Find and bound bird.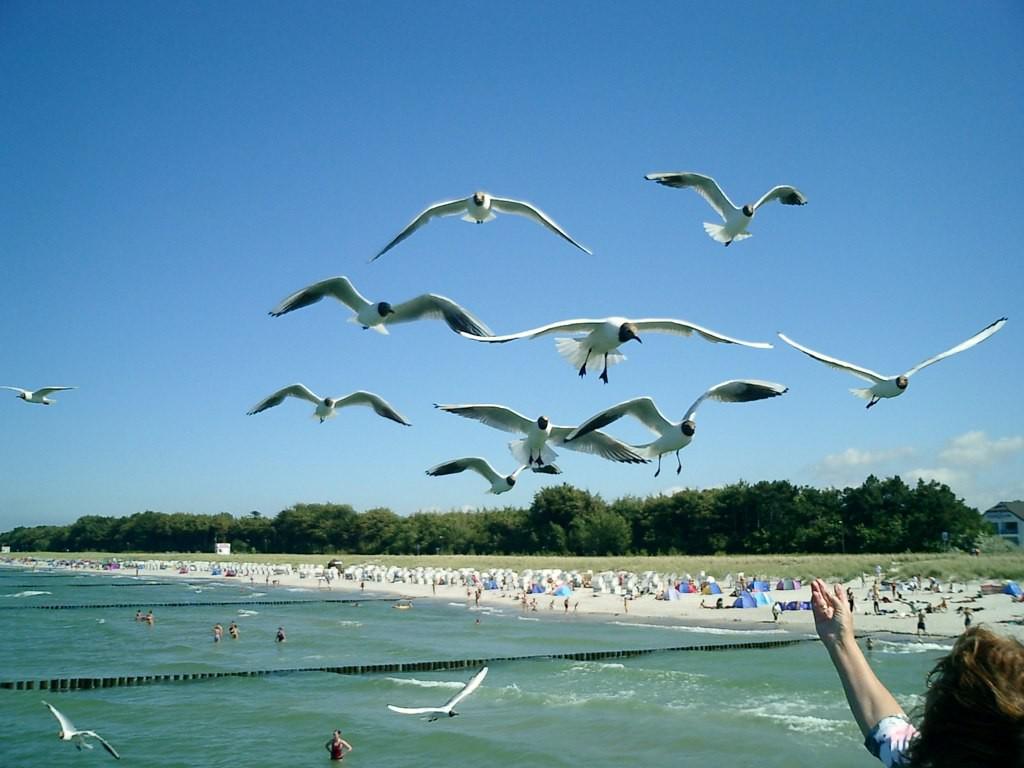
Bound: pyautogui.locateOnScreen(46, 691, 121, 762).
